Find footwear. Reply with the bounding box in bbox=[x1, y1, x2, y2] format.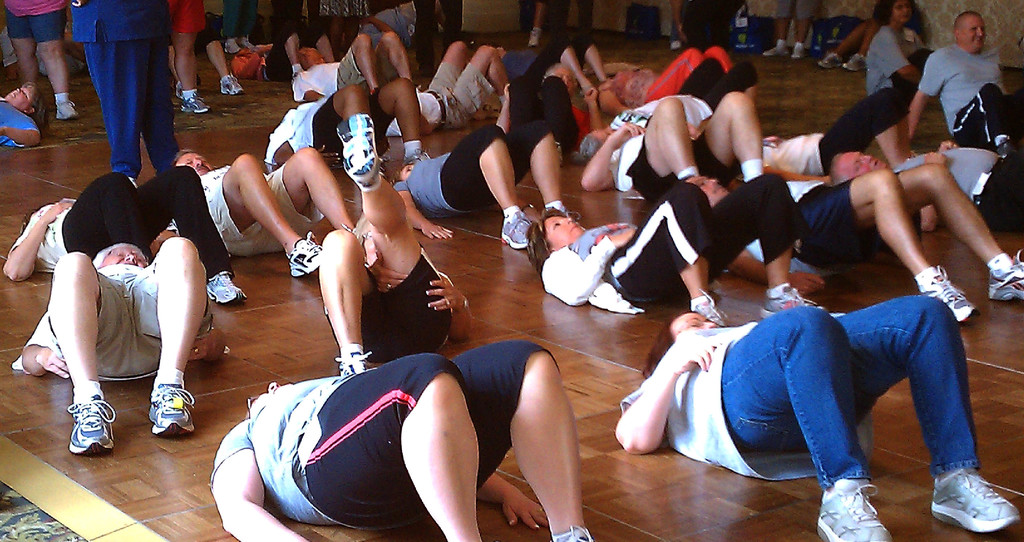
bbox=[943, 465, 1015, 534].
